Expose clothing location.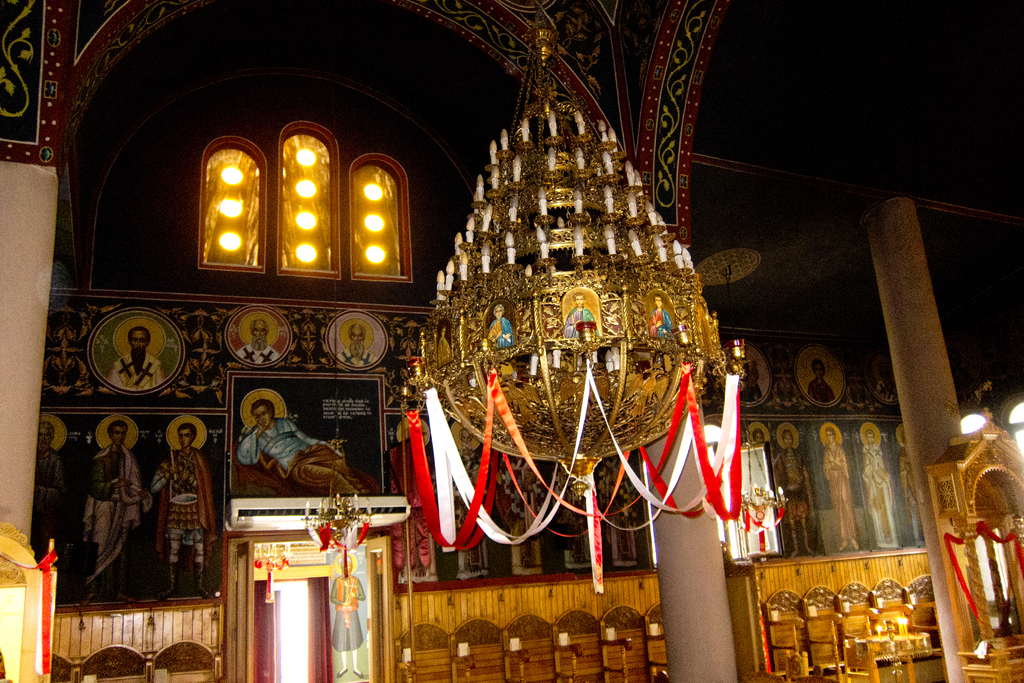
Exposed at Rect(648, 305, 671, 337).
